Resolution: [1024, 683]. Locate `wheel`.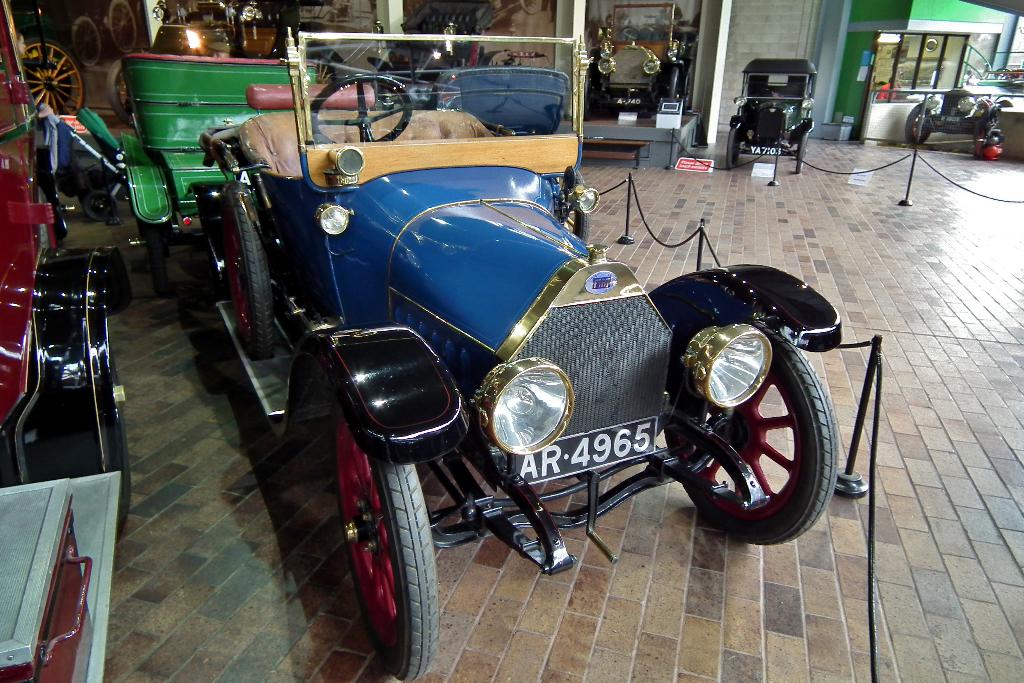
left=309, top=74, right=410, bottom=144.
